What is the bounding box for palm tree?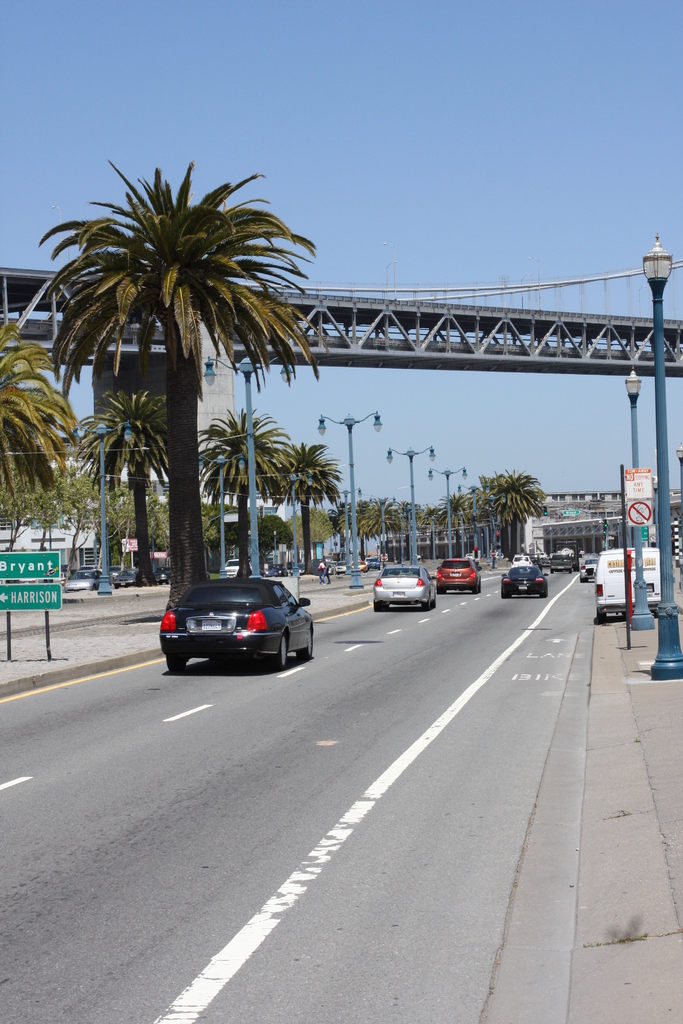
(x1=37, y1=154, x2=333, y2=614).
